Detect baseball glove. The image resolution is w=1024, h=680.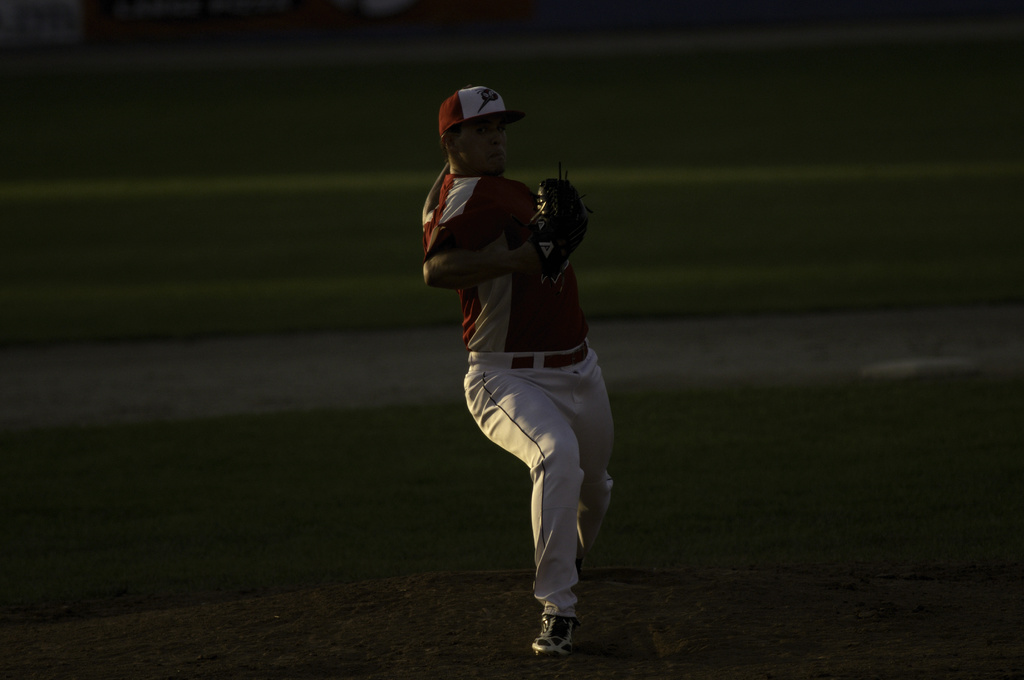
<bbox>531, 162, 595, 275</bbox>.
